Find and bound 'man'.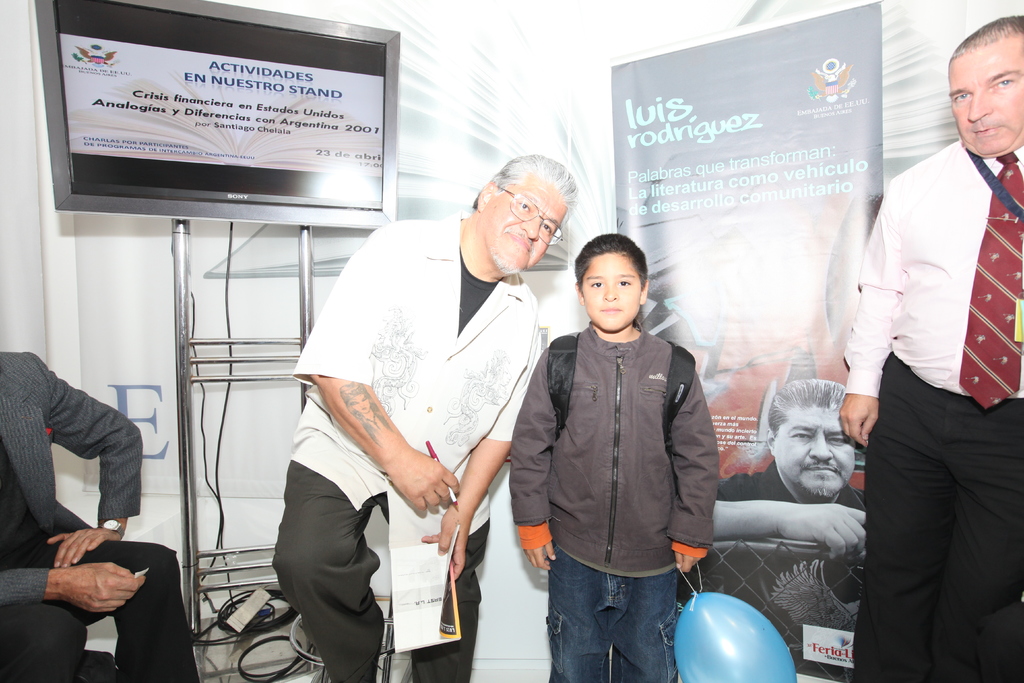
Bound: locate(701, 378, 898, 553).
